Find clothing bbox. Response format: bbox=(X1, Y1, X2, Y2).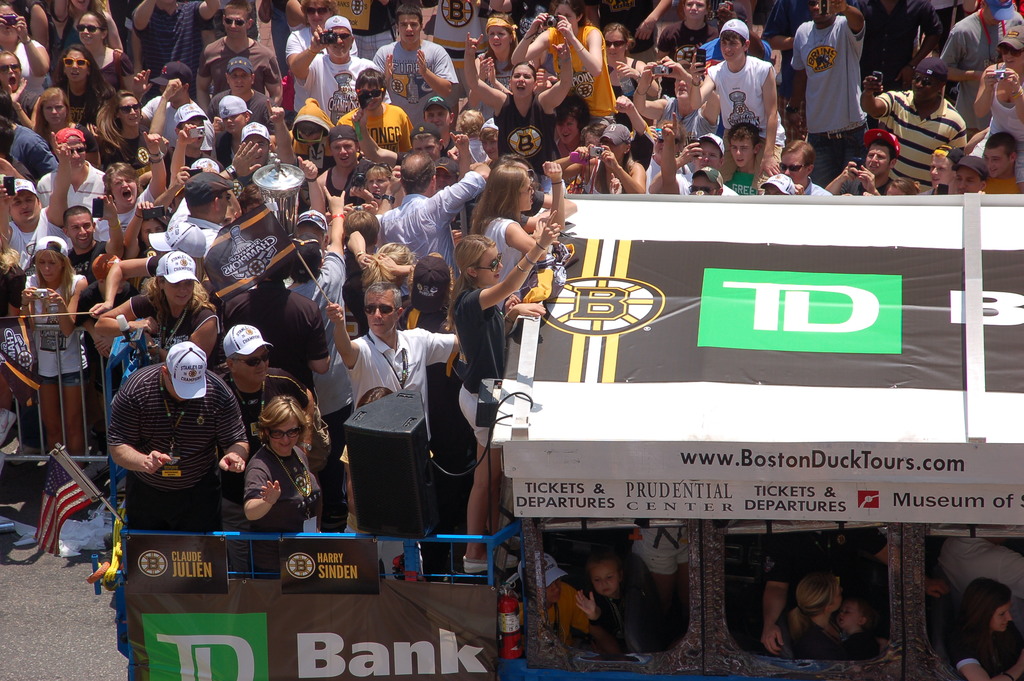
bbox=(961, 621, 1023, 679).
